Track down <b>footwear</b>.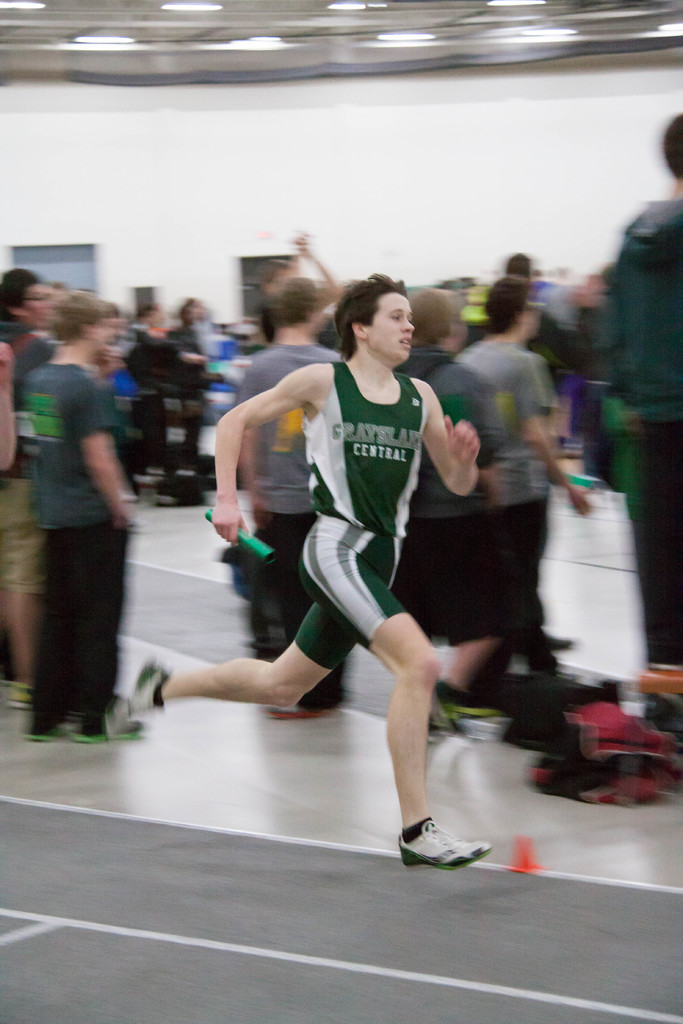
Tracked to [x1=29, y1=715, x2=79, y2=741].
